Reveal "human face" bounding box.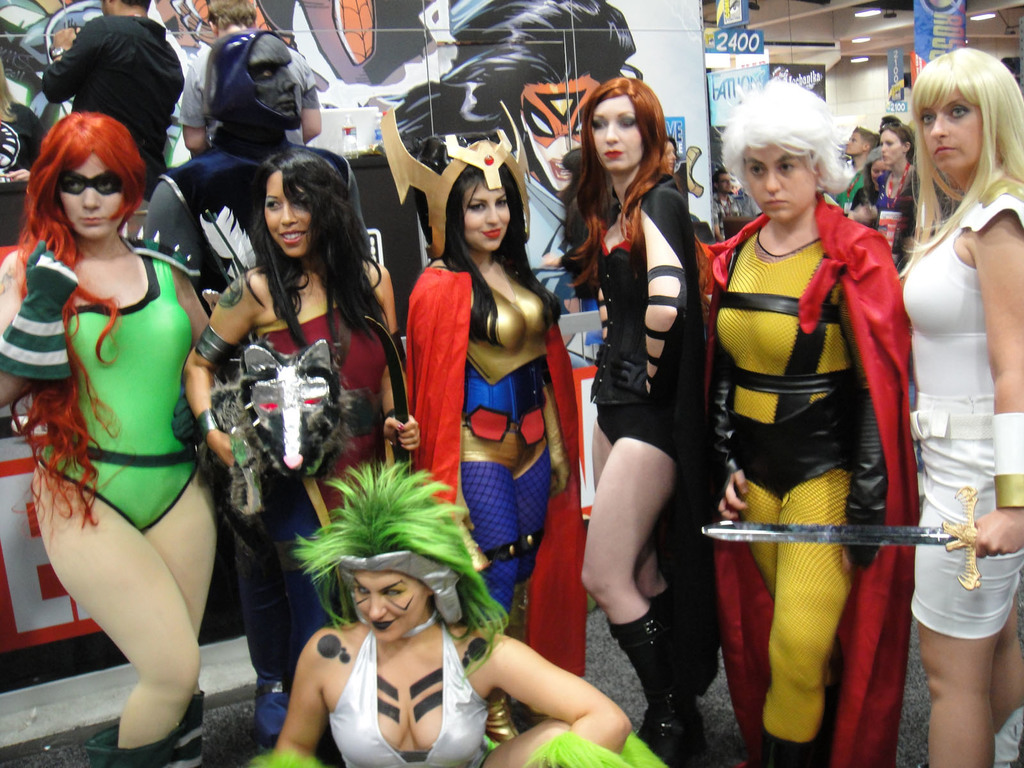
Revealed: [592,95,643,172].
